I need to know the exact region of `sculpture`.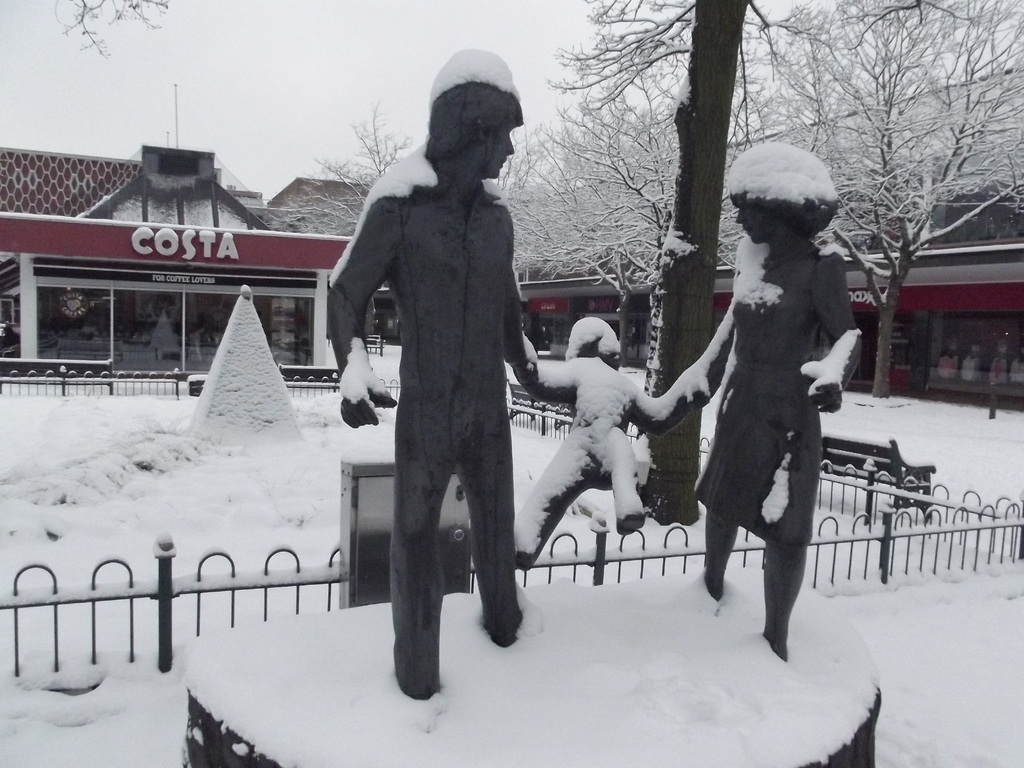
Region: [322,51,577,698].
